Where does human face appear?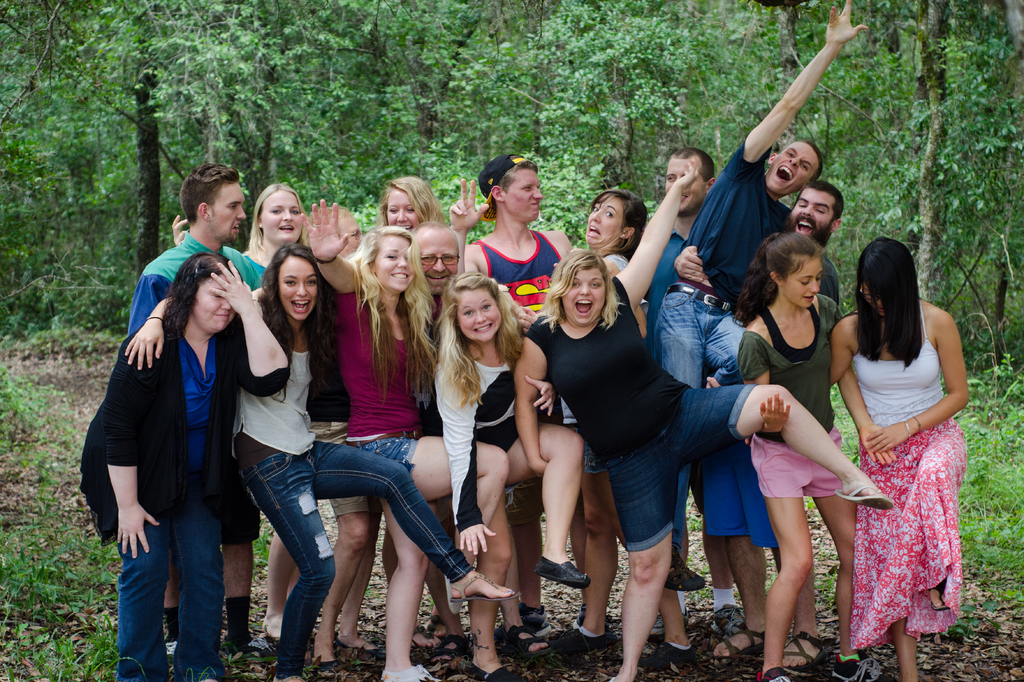
Appears at <region>391, 191, 424, 229</region>.
